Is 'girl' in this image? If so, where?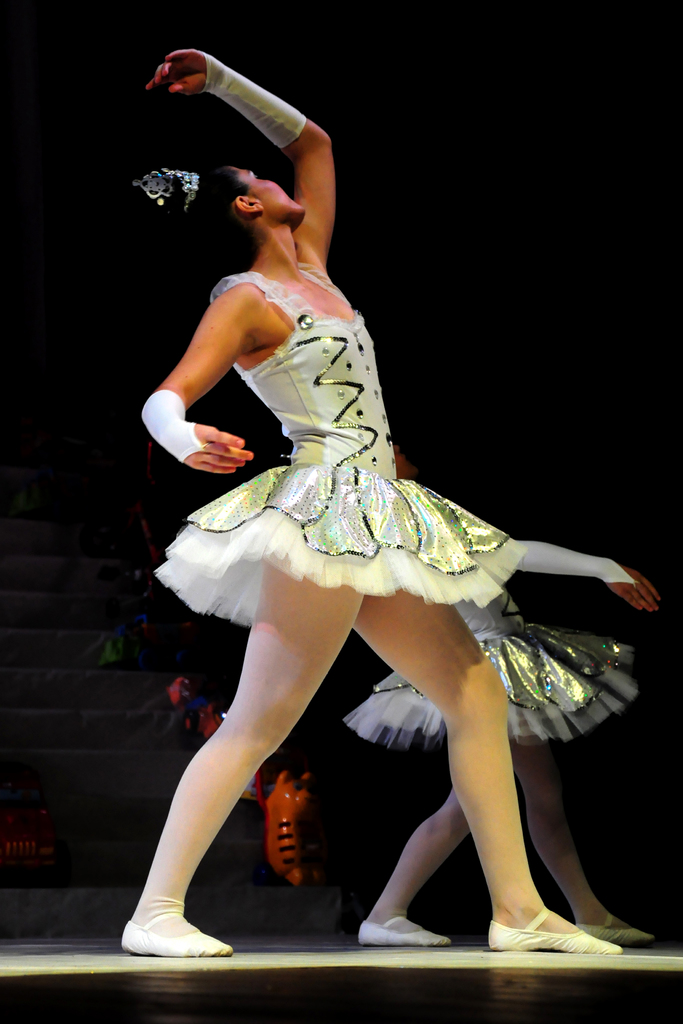
Yes, at l=106, t=42, r=652, b=971.
